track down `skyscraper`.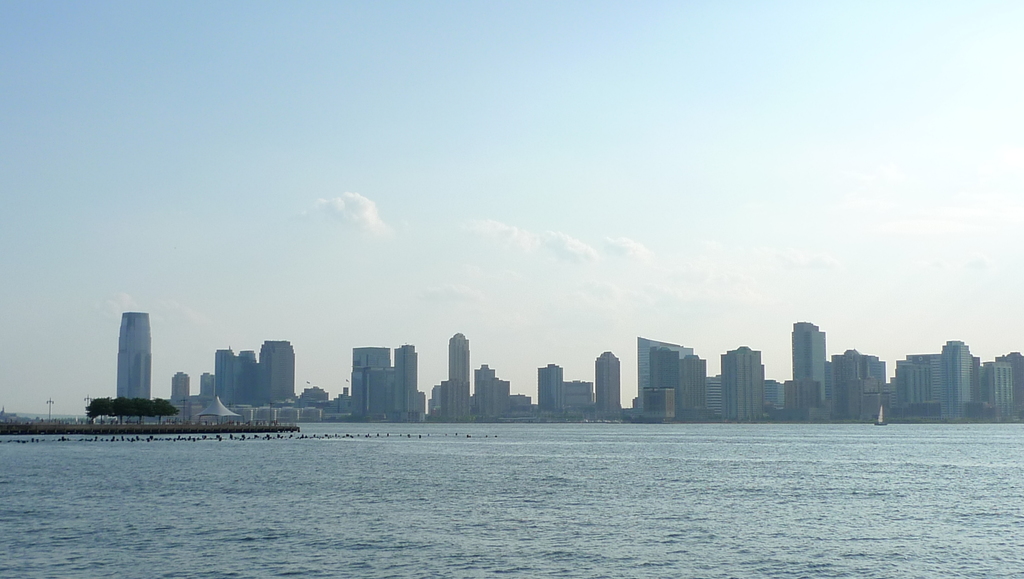
Tracked to [left=630, top=334, right=693, bottom=418].
